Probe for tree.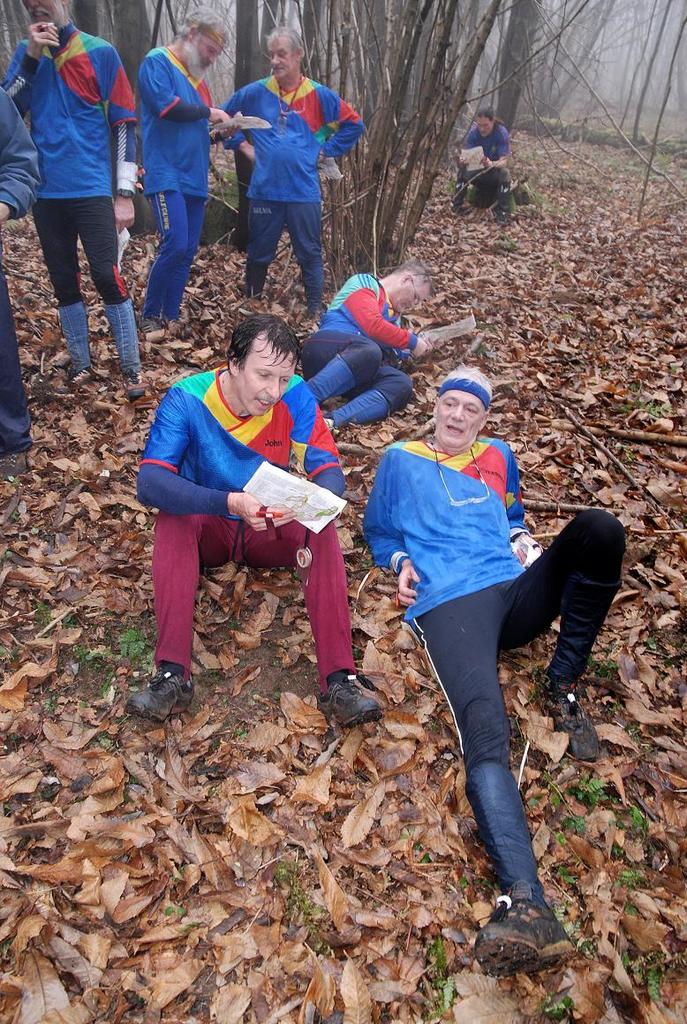
Probe result: (261, 0, 528, 284).
